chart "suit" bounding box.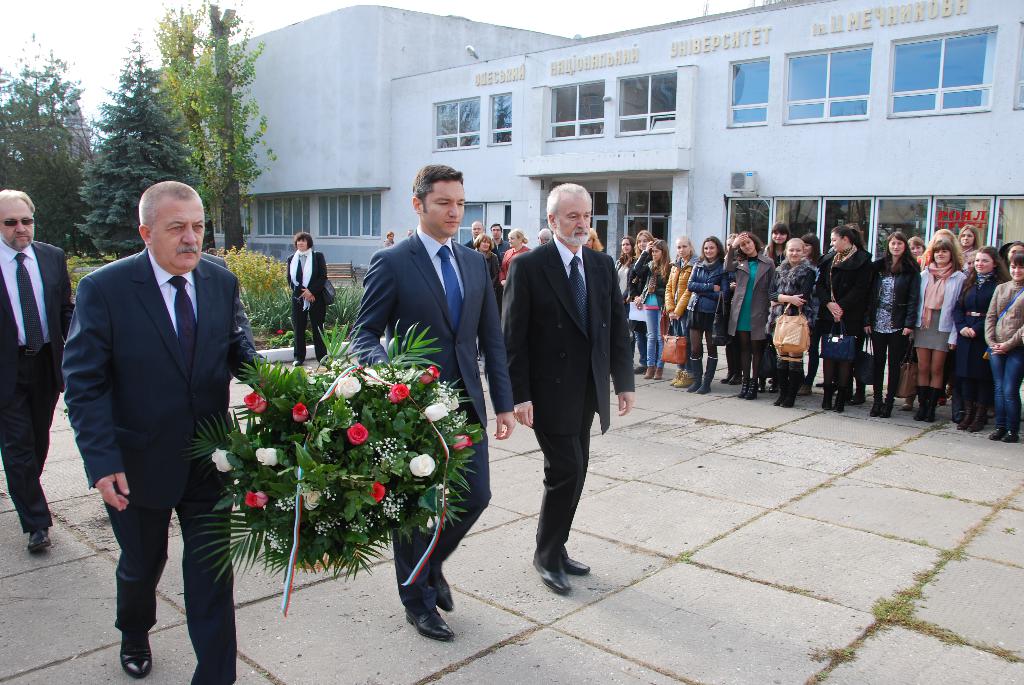
Charted: bbox=[495, 233, 634, 549].
